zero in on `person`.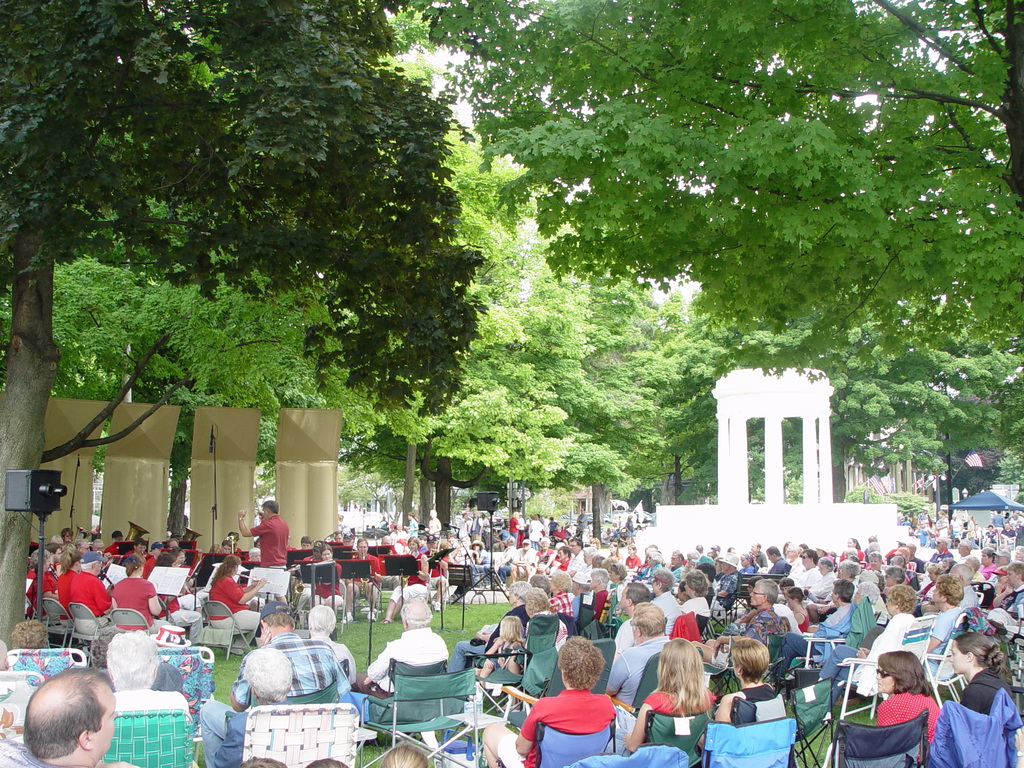
Zeroed in: 212/646/296/767.
